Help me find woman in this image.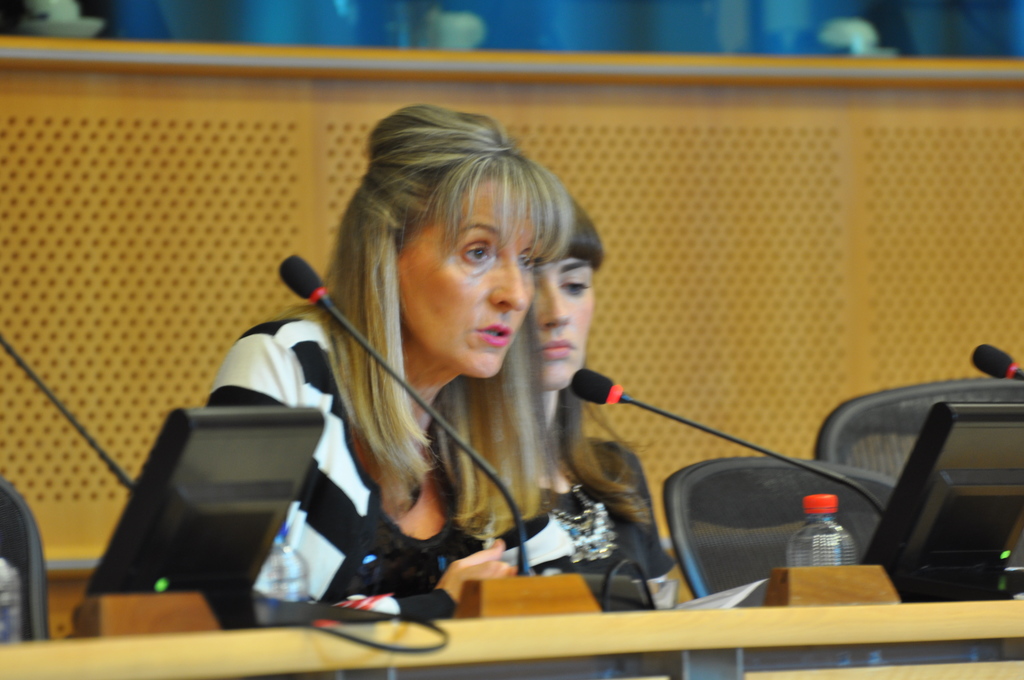
Found it: detection(531, 191, 676, 581).
